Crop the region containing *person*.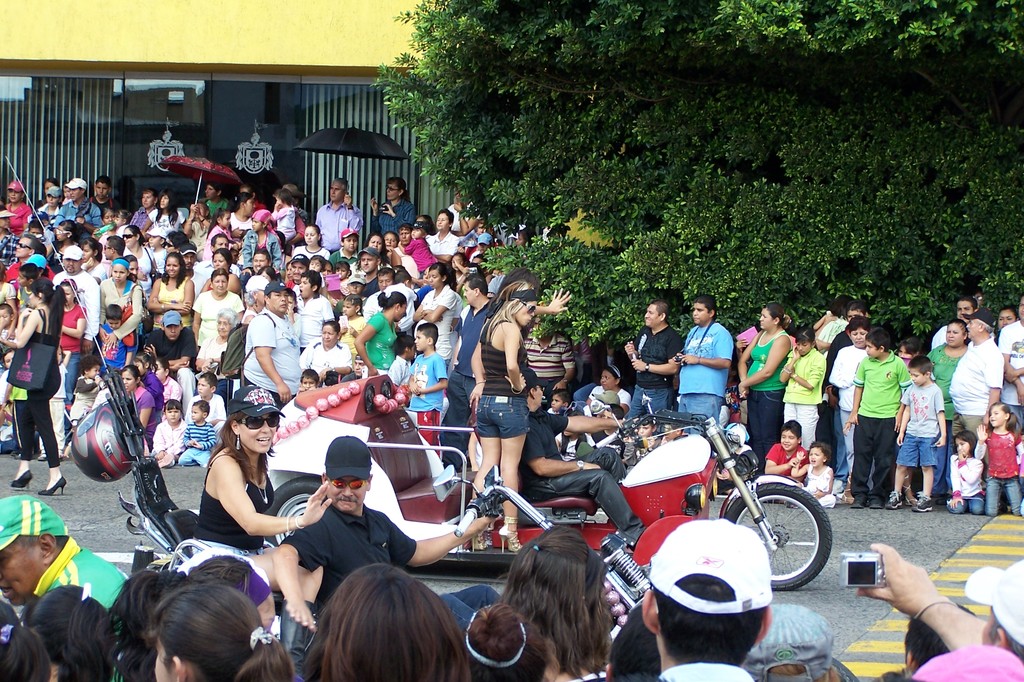
Crop region: (x1=371, y1=174, x2=416, y2=238).
